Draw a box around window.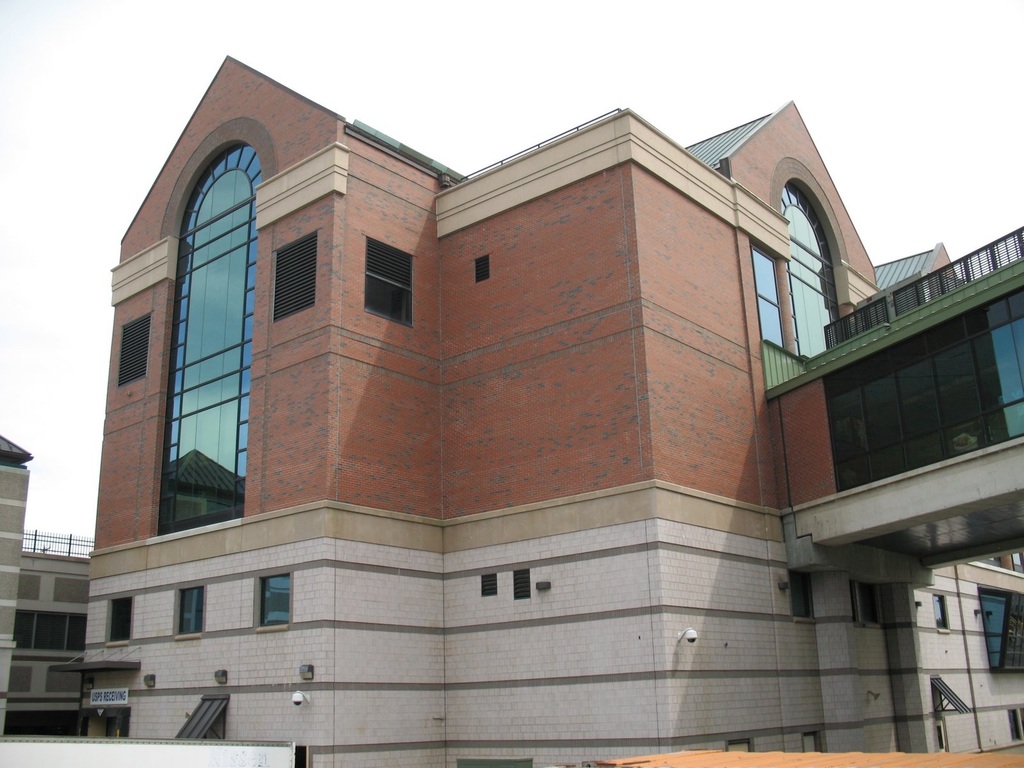
794,187,842,358.
